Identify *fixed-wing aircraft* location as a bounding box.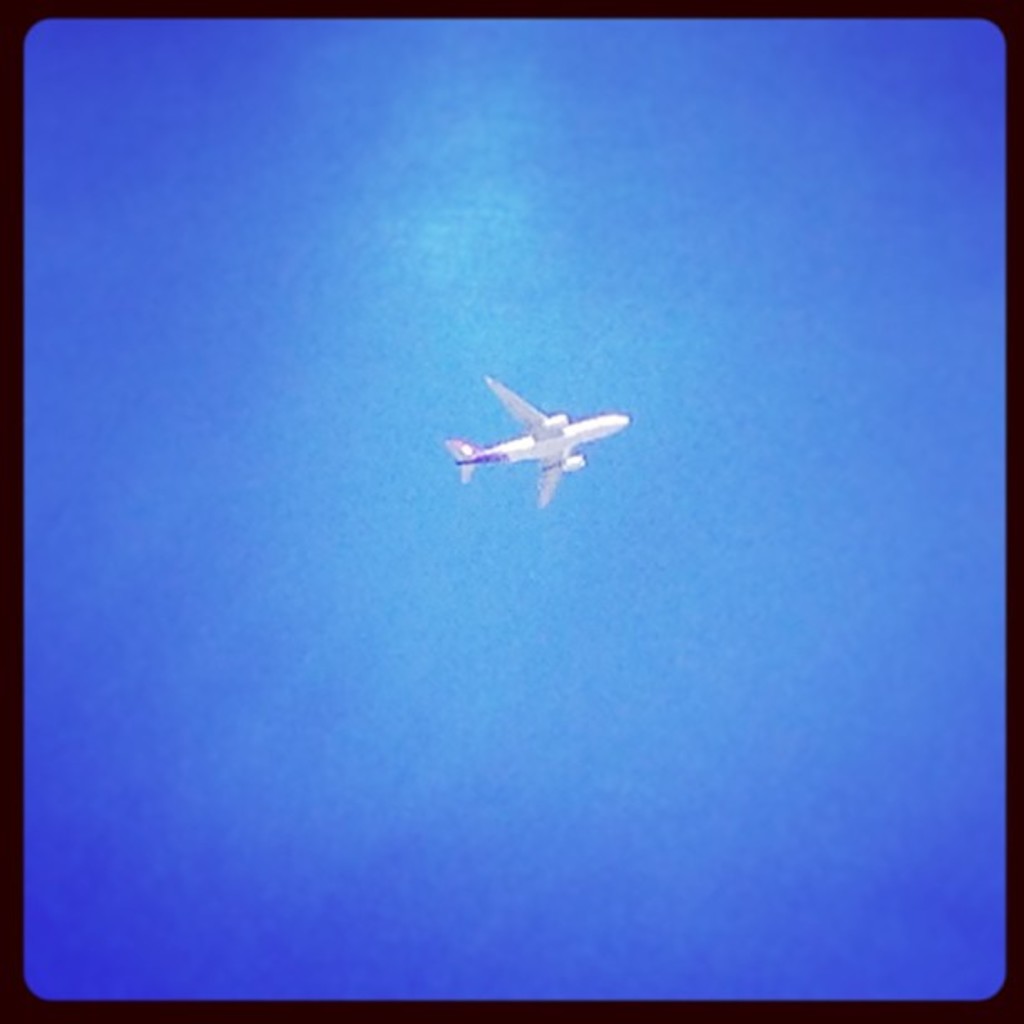
[450, 370, 637, 505].
